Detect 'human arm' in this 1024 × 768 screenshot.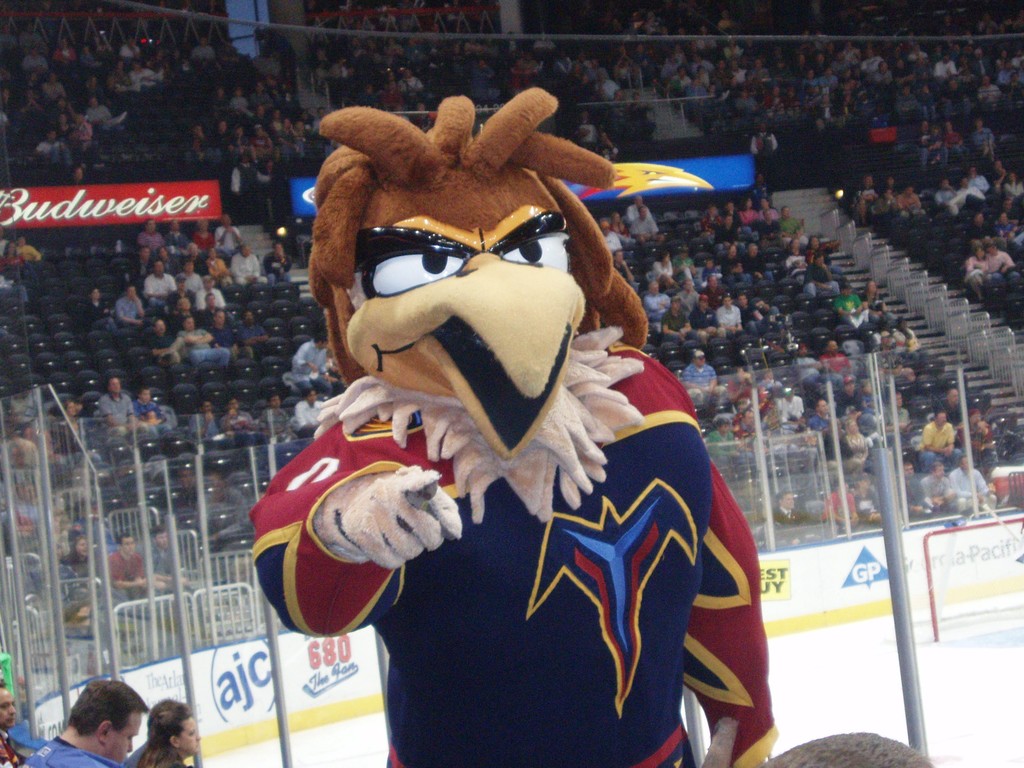
Detection: <region>152, 572, 171, 582</region>.
